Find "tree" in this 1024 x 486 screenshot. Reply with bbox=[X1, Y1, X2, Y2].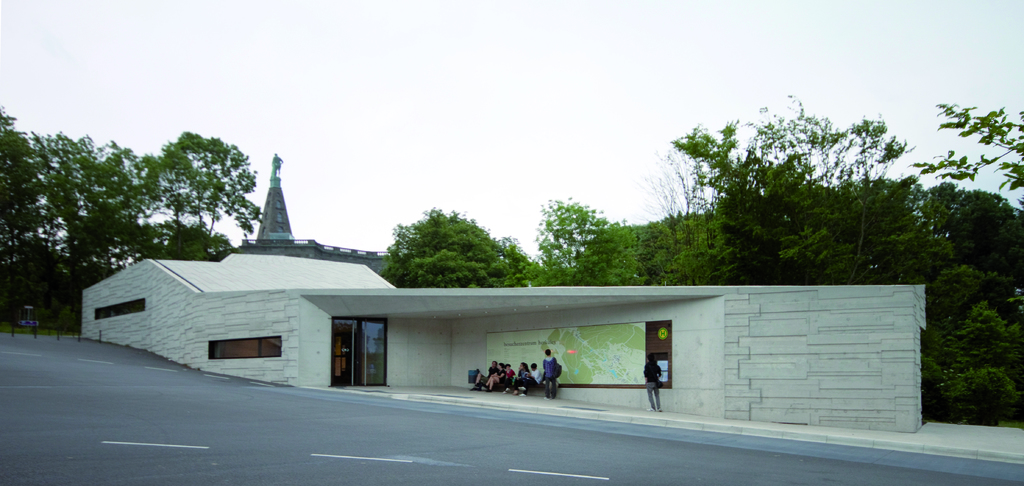
bbox=[531, 194, 677, 288].
